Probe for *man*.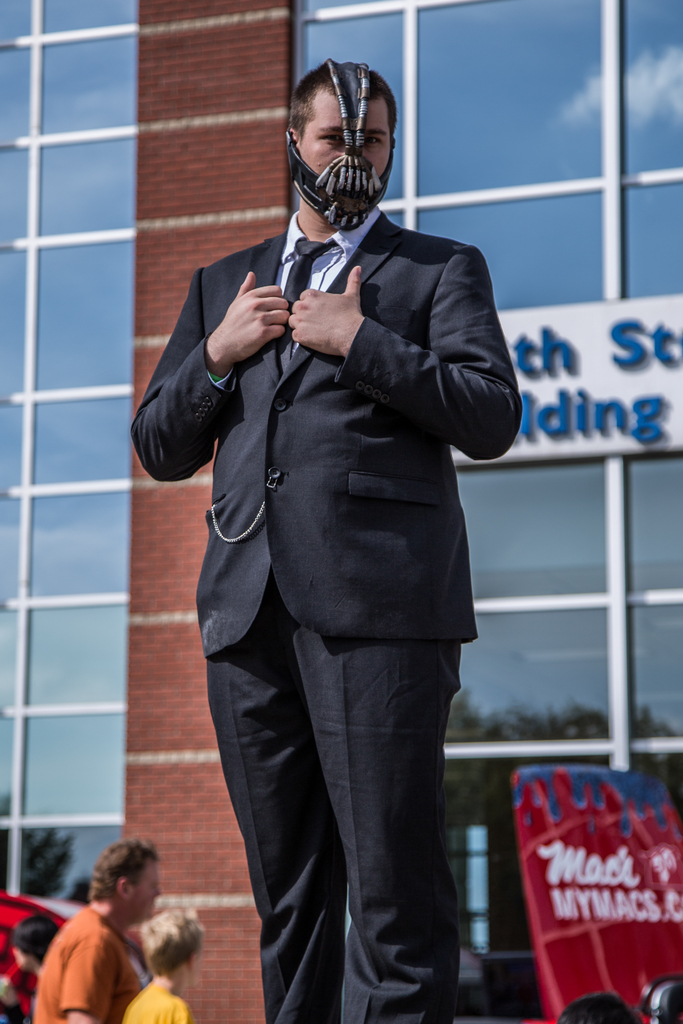
Probe result: bbox=(146, 45, 522, 1015).
